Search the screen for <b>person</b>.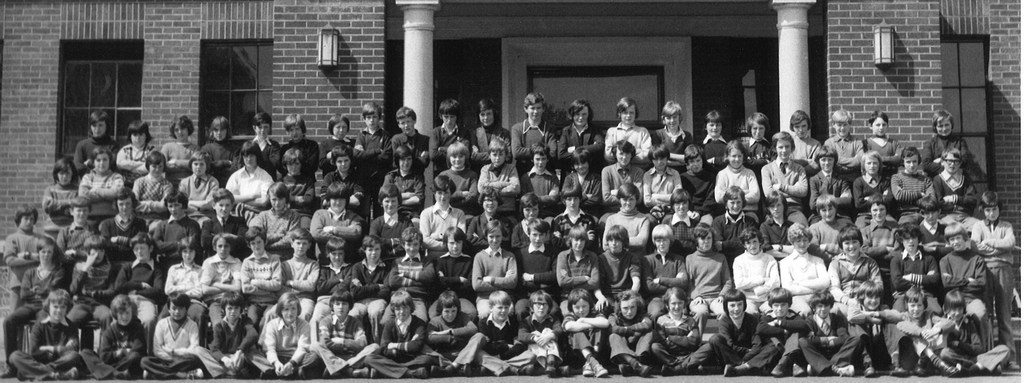
Found at (x1=932, y1=147, x2=982, y2=208).
